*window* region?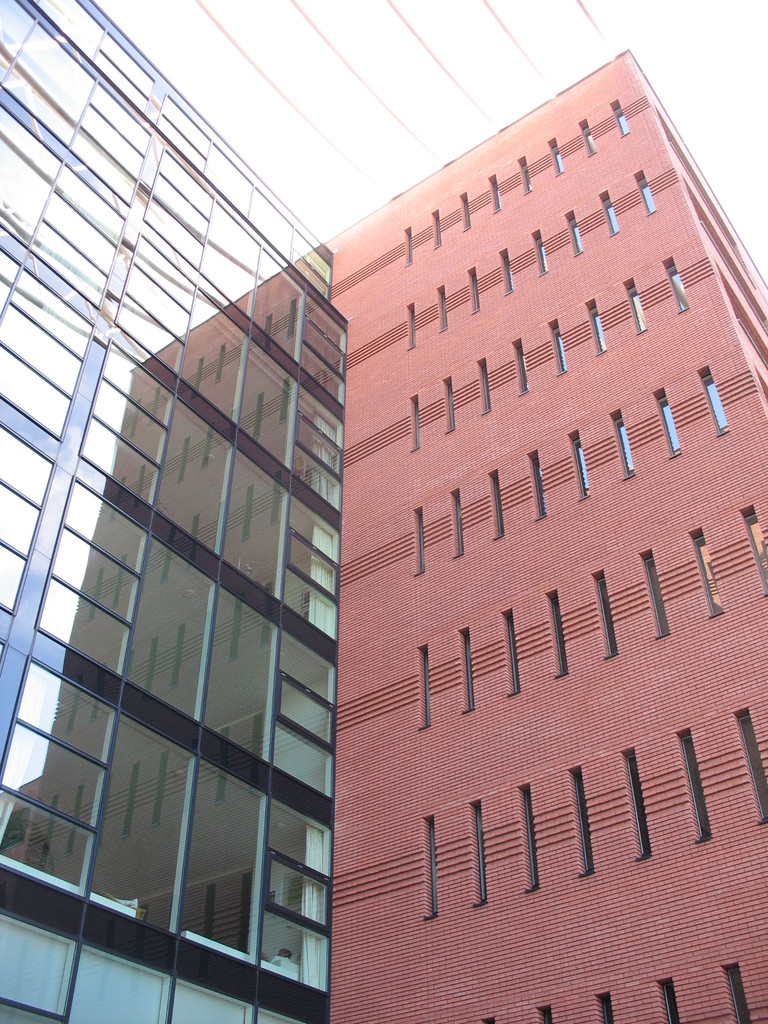
[725, 967, 751, 1023]
